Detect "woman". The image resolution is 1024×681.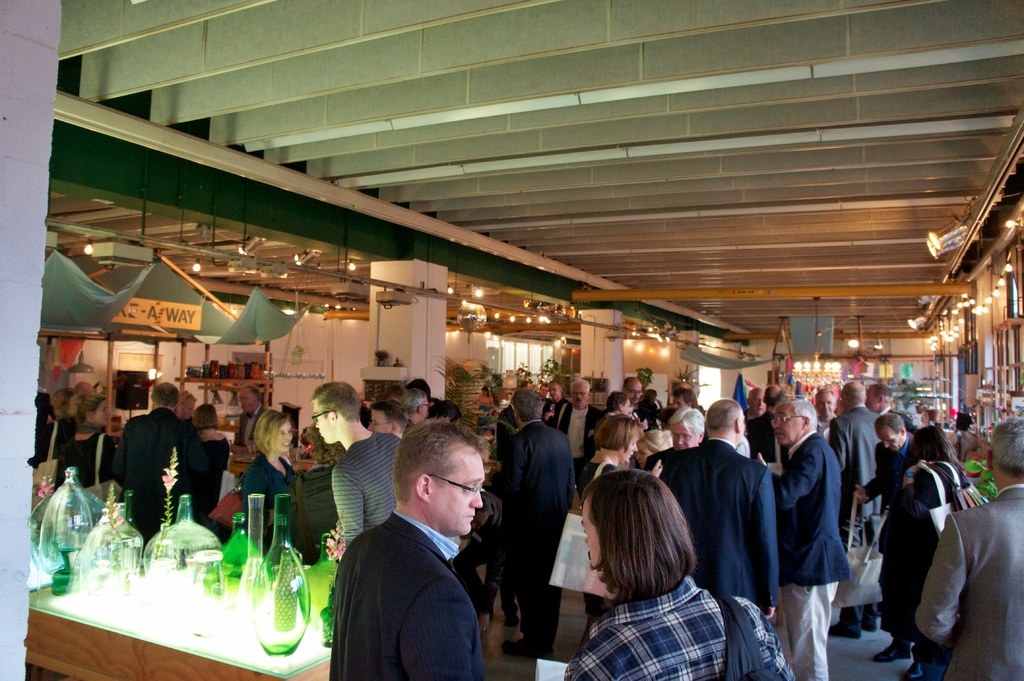
x1=886 y1=424 x2=989 y2=674.
